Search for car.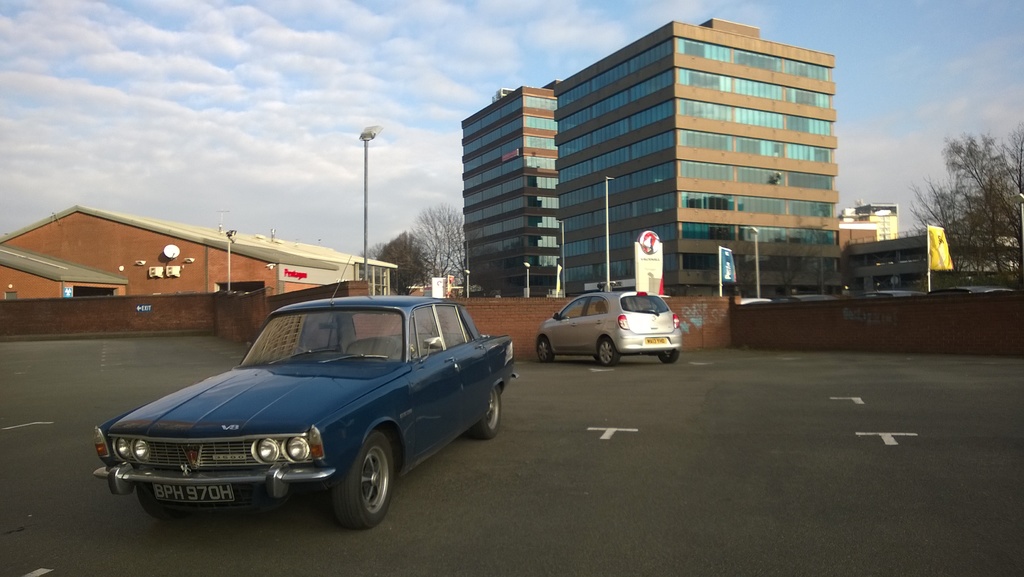
Found at rect(740, 292, 771, 304).
